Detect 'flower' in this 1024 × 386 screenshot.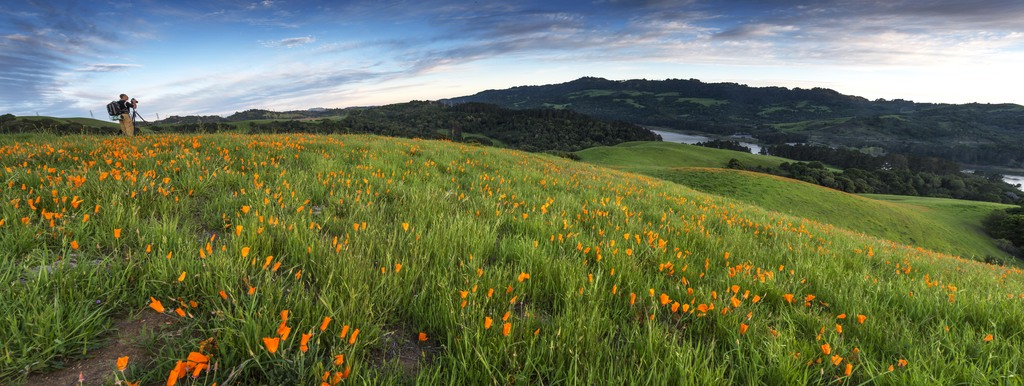
Detection: BBox(271, 260, 282, 274).
